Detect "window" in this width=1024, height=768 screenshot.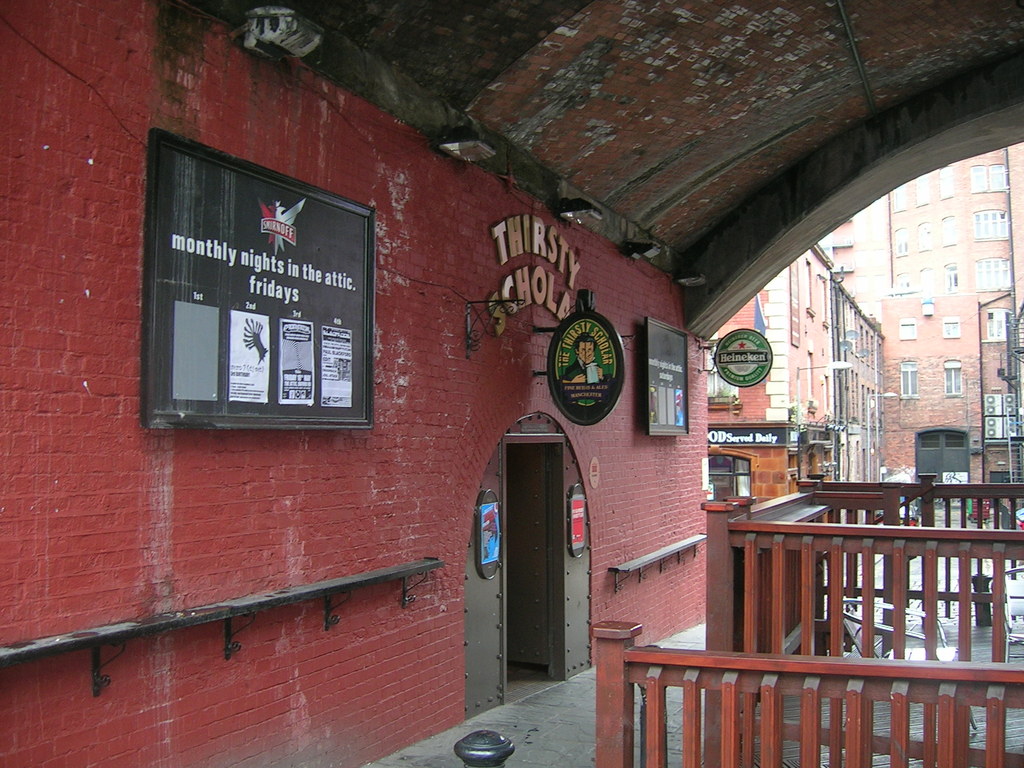
Detection: 975 259 1017 288.
